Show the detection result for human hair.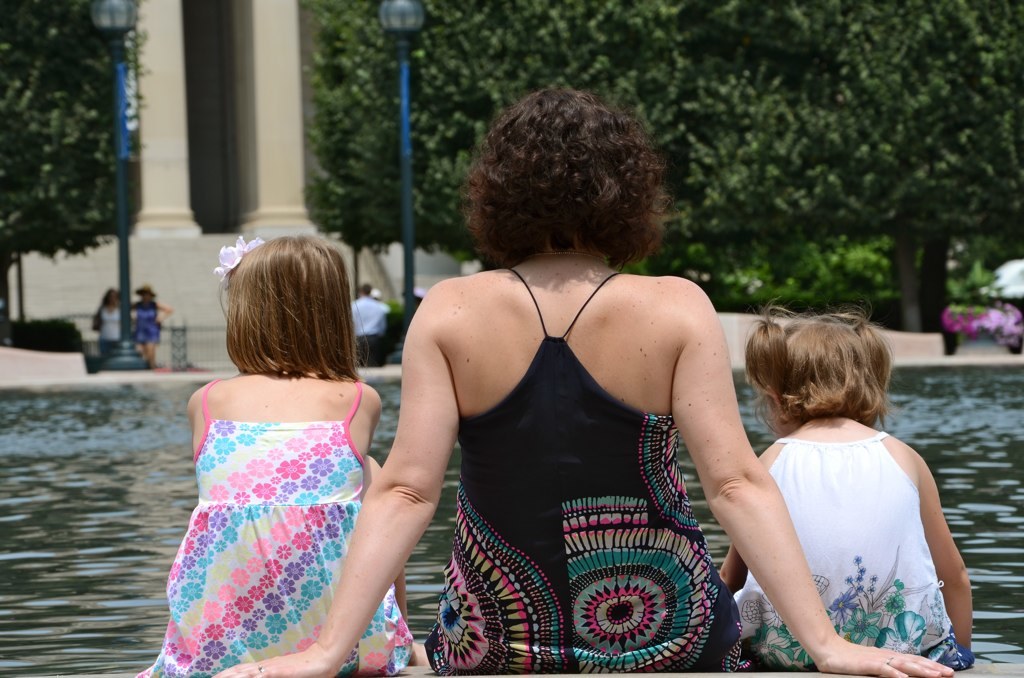
region(743, 295, 896, 436).
